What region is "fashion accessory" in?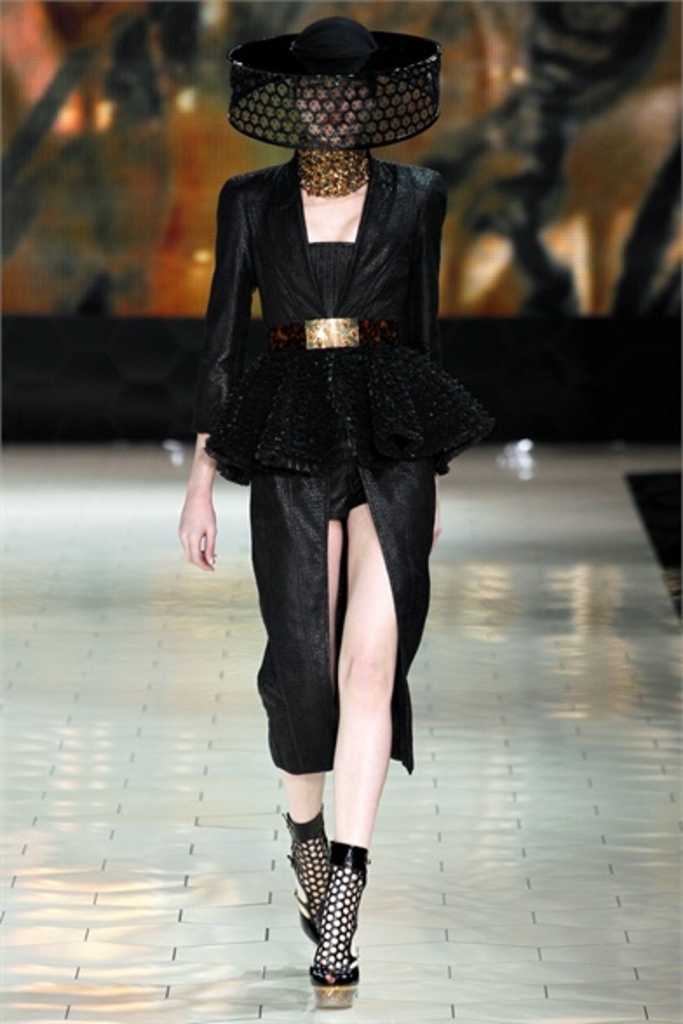
[227, 14, 444, 152].
